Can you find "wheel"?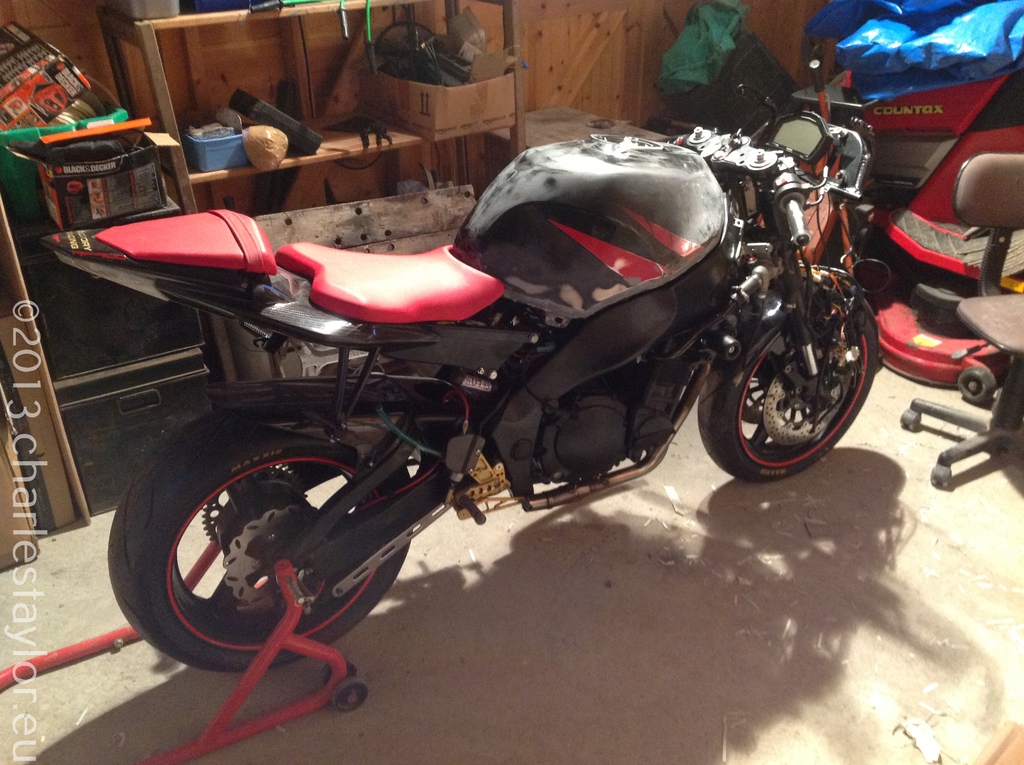
Yes, bounding box: Rect(333, 677, 372, 710).
